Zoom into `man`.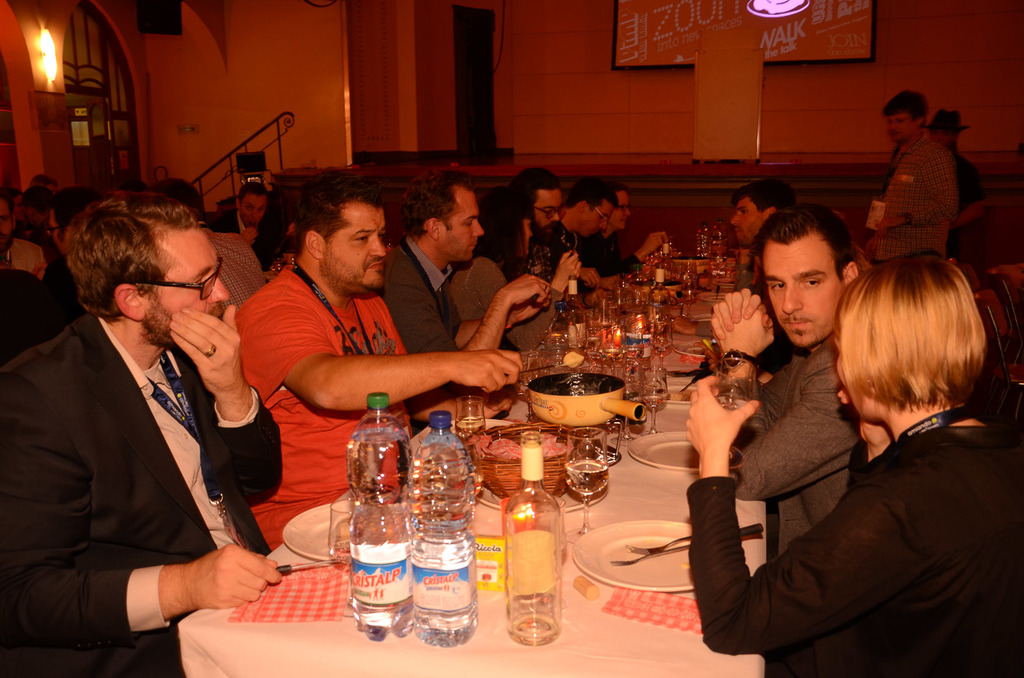
Zoom target: 0, 191, 47, 277.
